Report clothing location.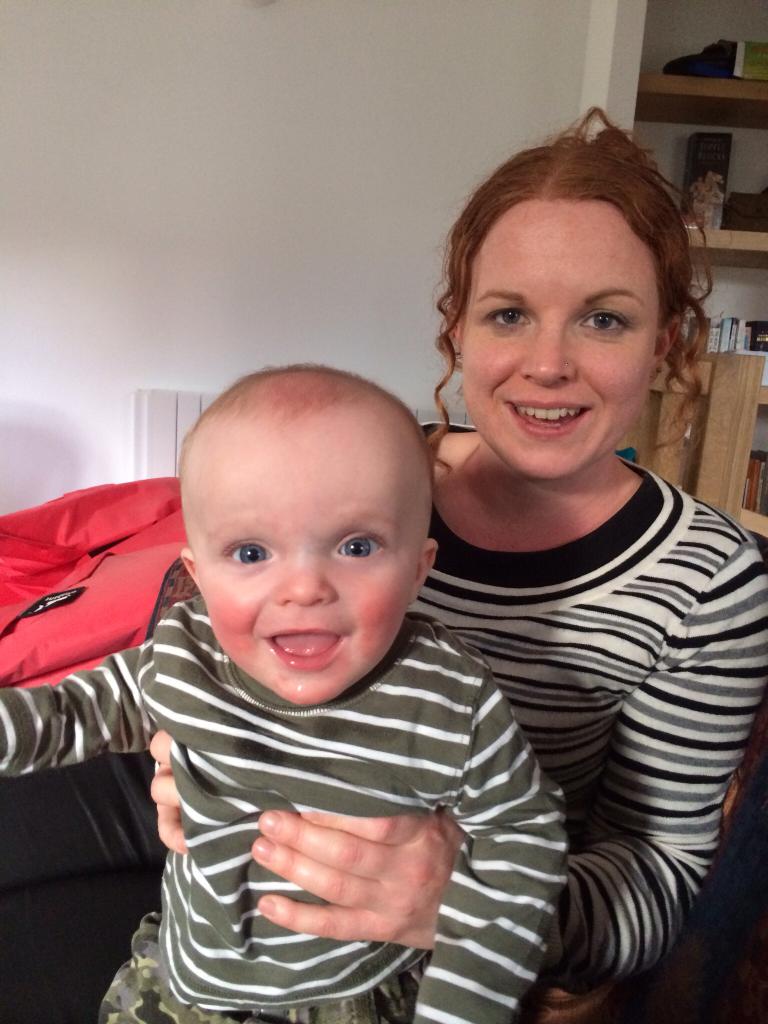
Report: 405/419/767/995.
